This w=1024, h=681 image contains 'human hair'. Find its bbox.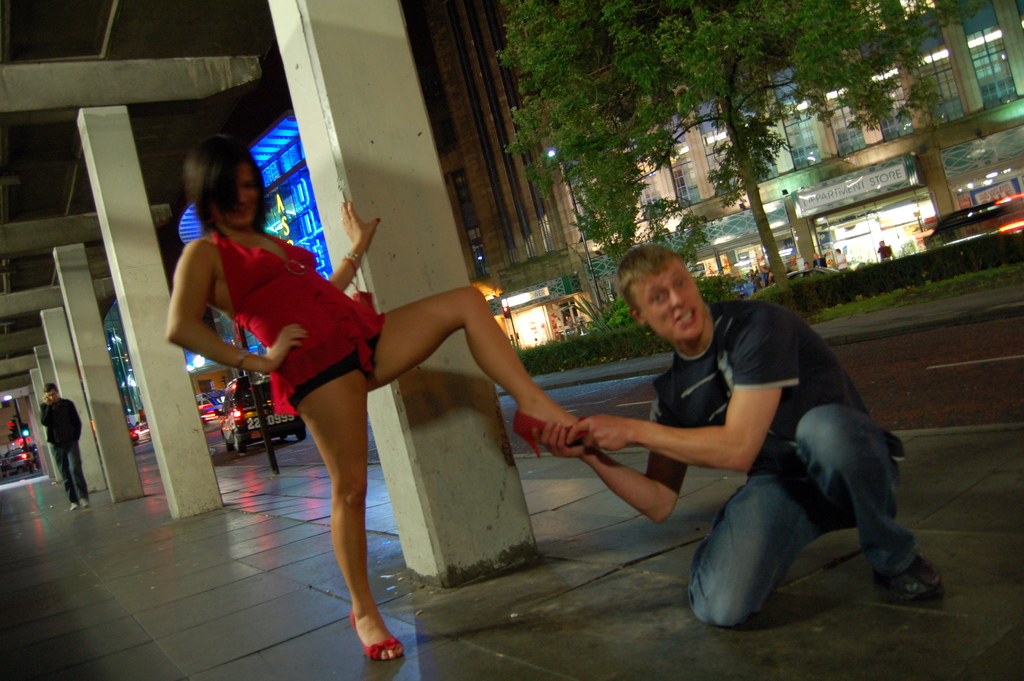
x1=614 y1=243 x2=673 y2=302.
